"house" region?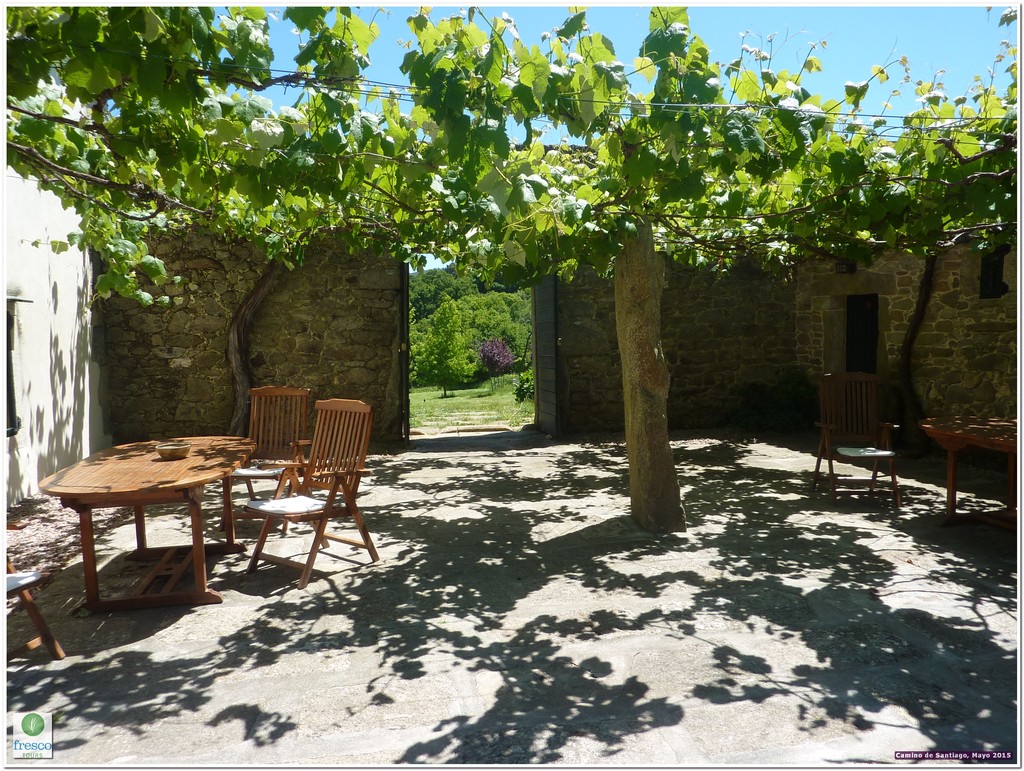
[540,112,1000,493]
